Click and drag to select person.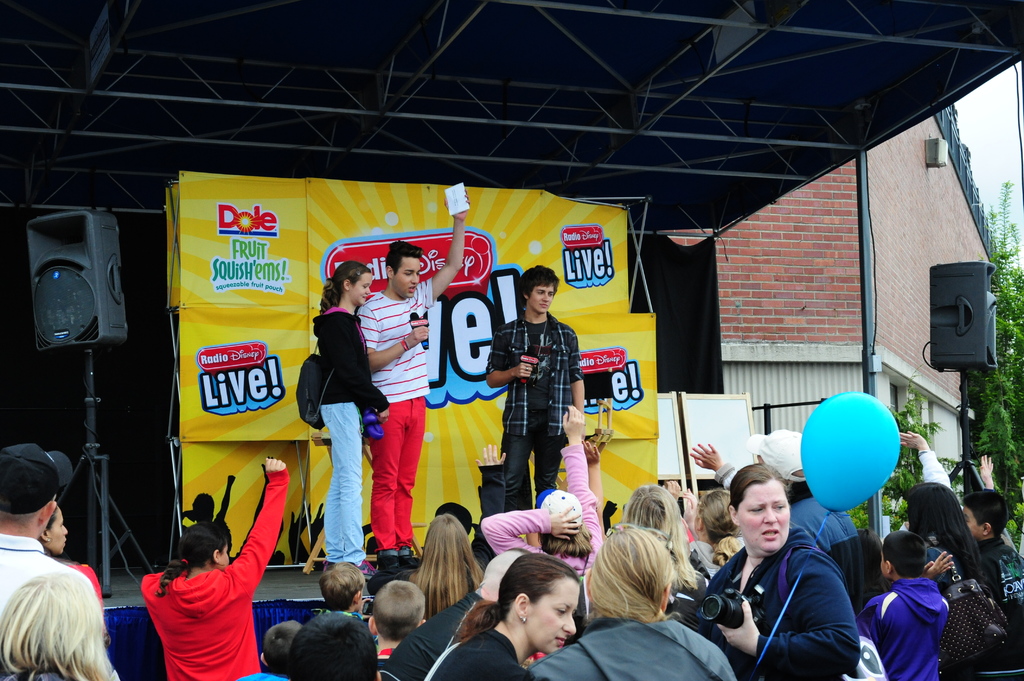
Selection: [x1=139, y1=456, x2=291, y2=680].
